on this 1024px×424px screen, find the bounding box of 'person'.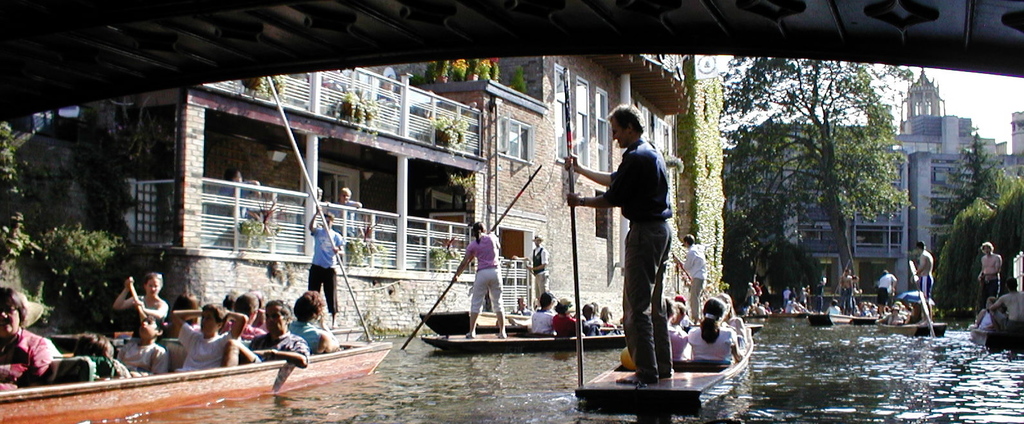
Bounding box: 451,220,505,340.
